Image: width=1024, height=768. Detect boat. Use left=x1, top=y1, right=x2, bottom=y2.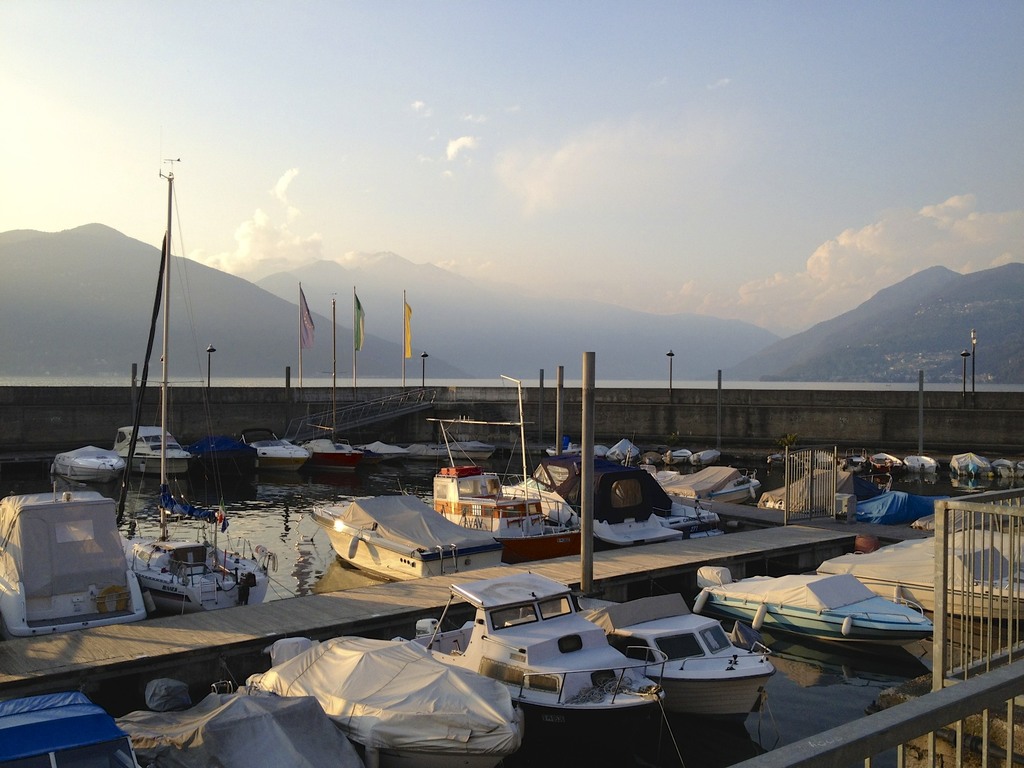
left=399, top=561, right=676, bottom=737.
